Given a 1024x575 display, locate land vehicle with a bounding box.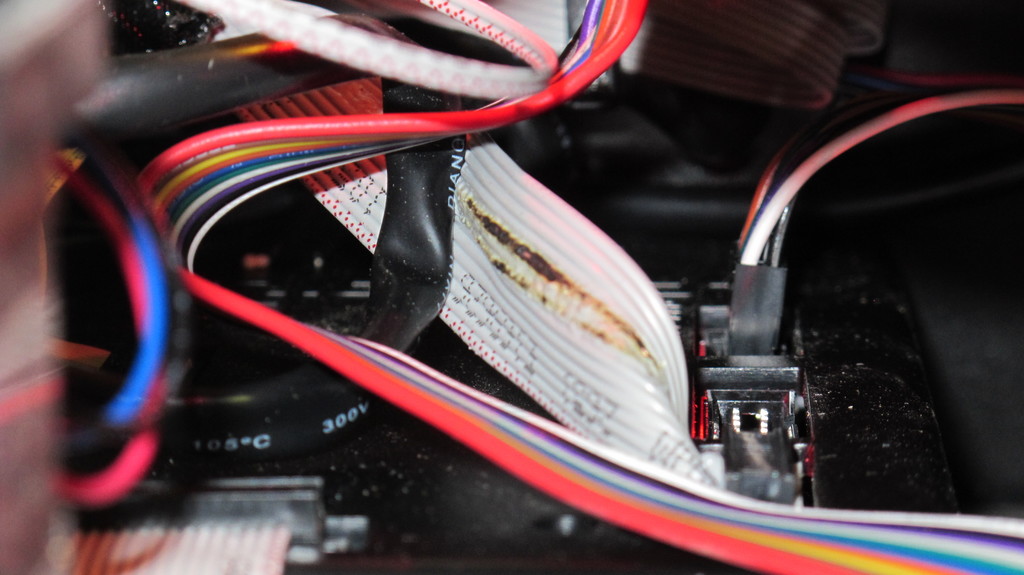
Located: x1=0 y1=0 x2=1023 y2=574.
